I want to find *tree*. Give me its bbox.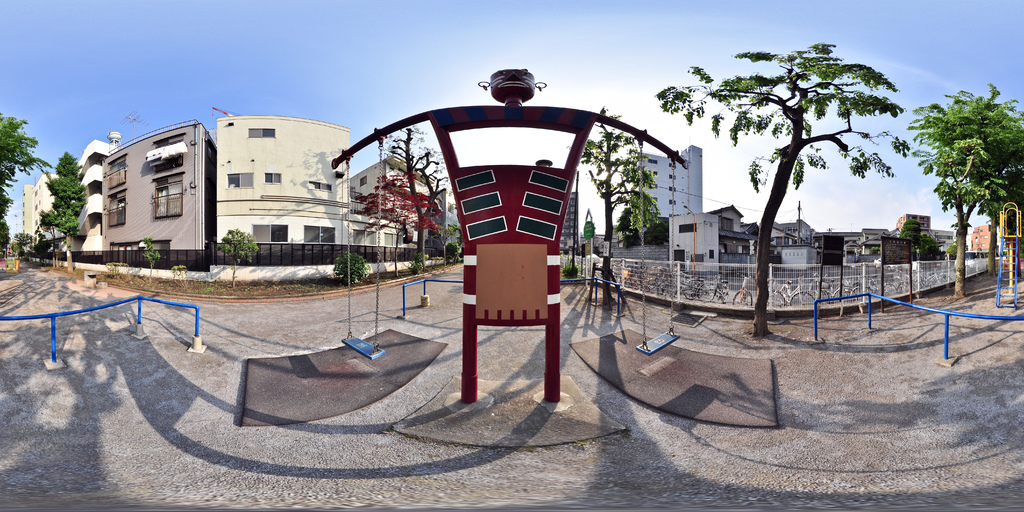
867,245,877,254.
